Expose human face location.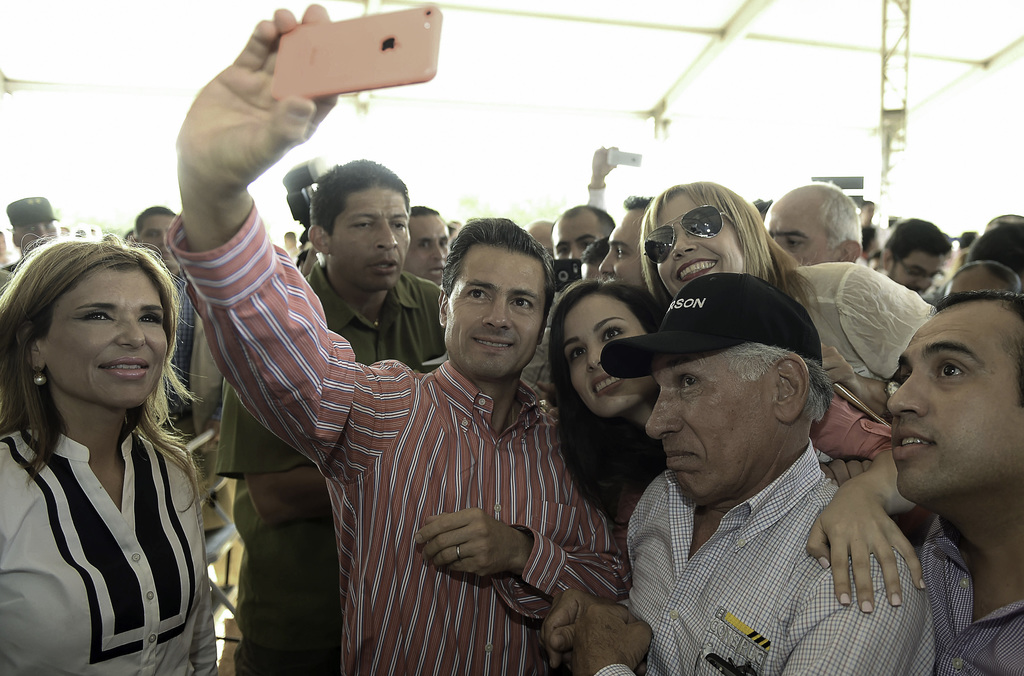
Exposed at select_region(653, 198, 743, 302).
